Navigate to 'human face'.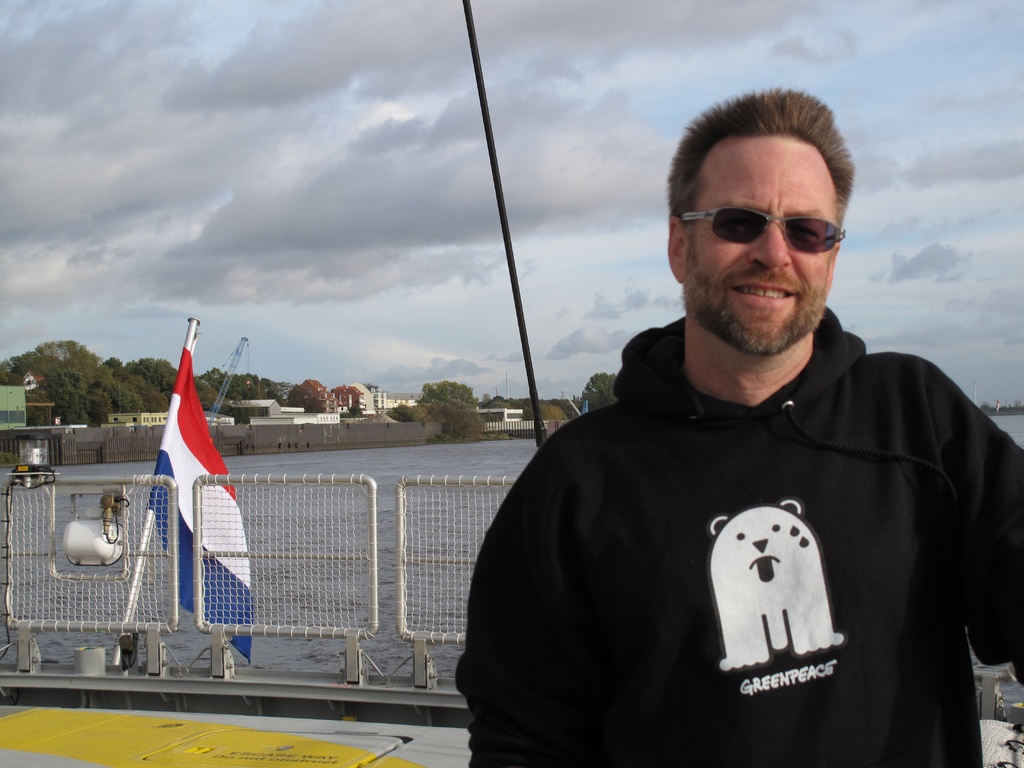
Navigation target: bbox=(687, 145, 837, 348).
